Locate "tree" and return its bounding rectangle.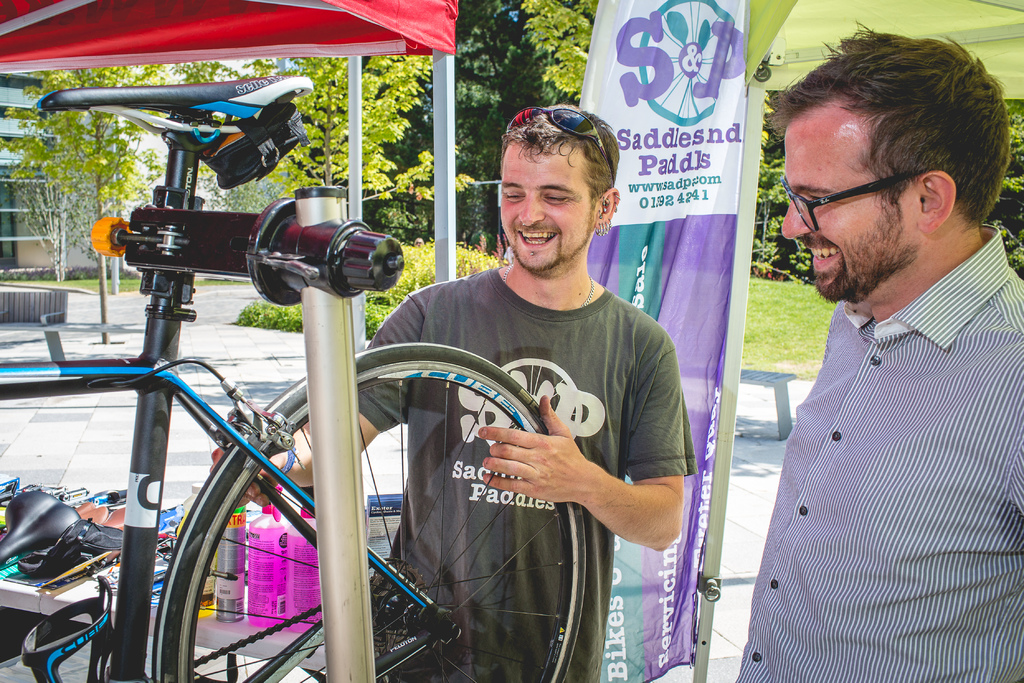
49 55 179 335.
